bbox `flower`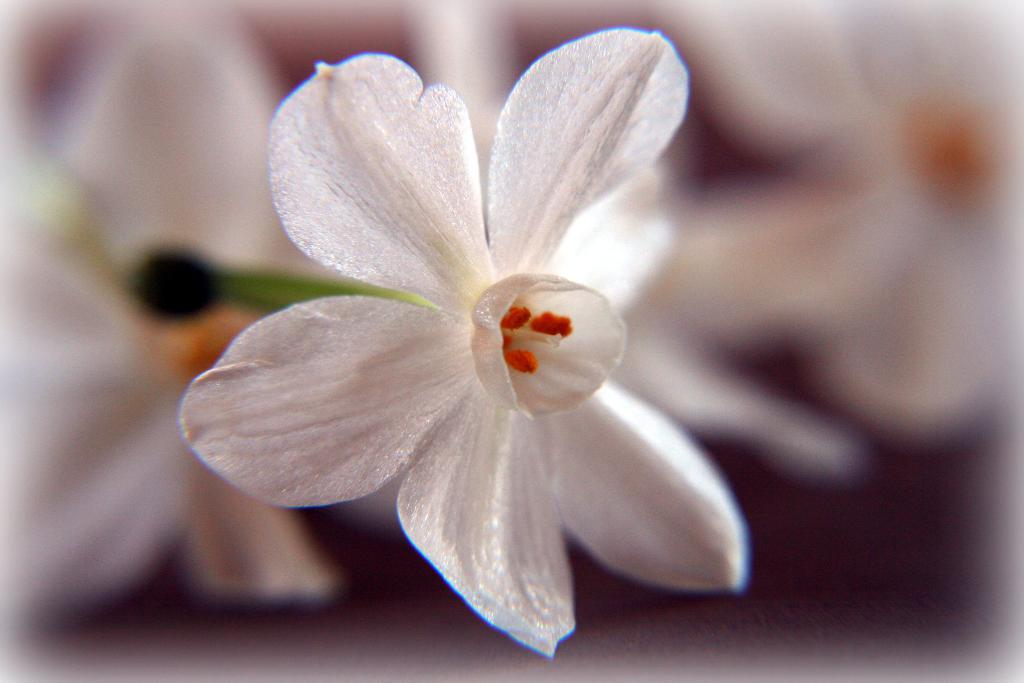
select_region(171, 18, 778, 663)
